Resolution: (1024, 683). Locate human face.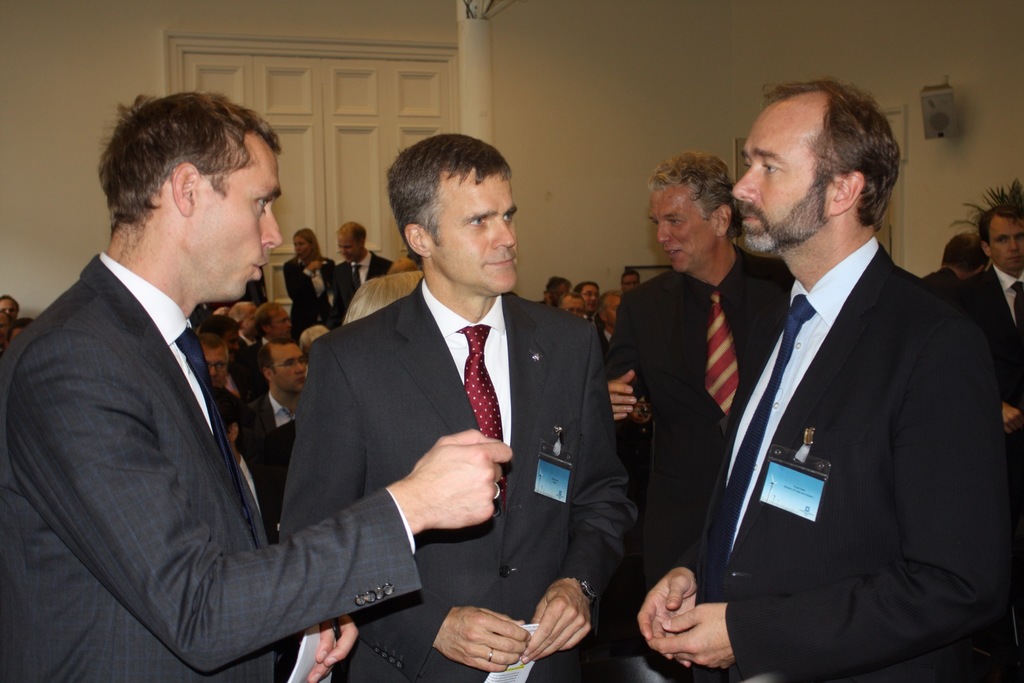
detection(337, 235, 356, 262).
